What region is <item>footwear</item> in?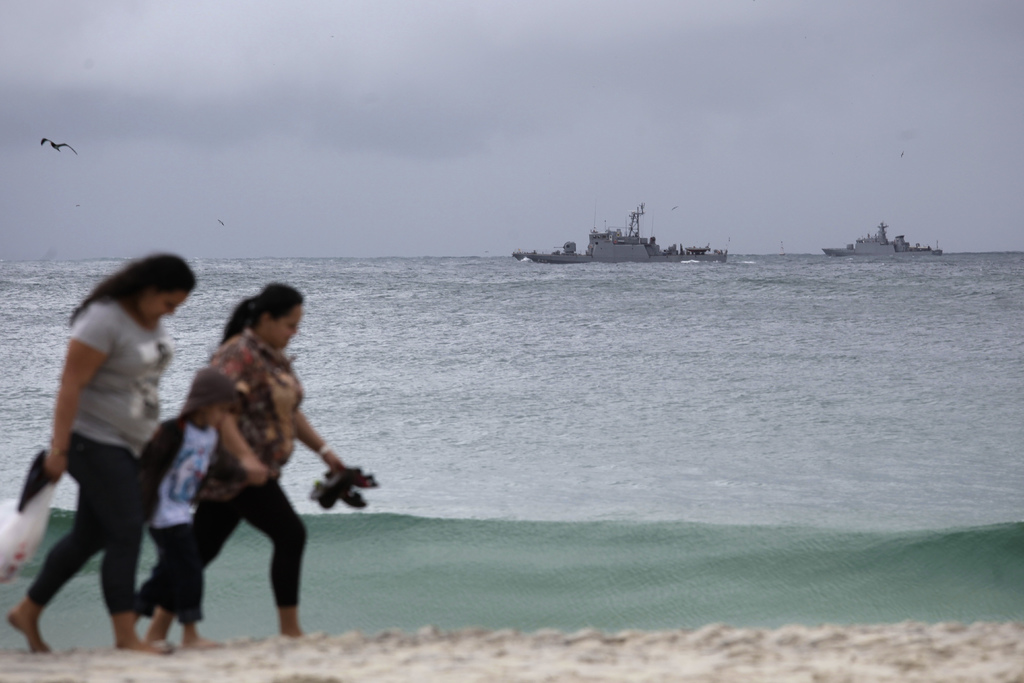
select_region(314, 465, 383, 482).
